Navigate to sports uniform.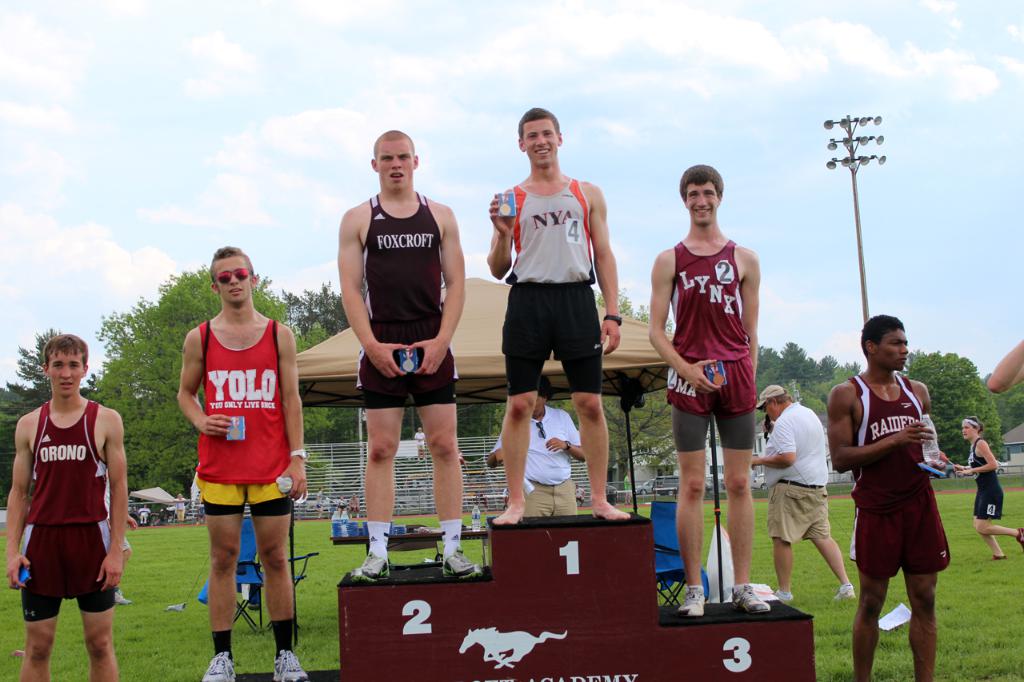
Navigation target: bbox=(505, 177, 598, 396).
